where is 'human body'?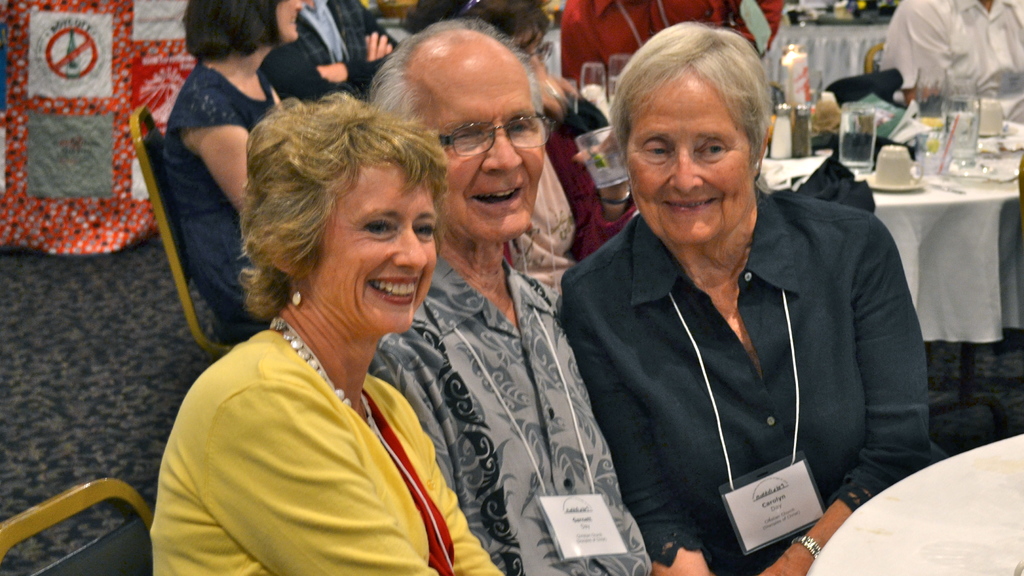
box=[876, 0, 1023, 101].
